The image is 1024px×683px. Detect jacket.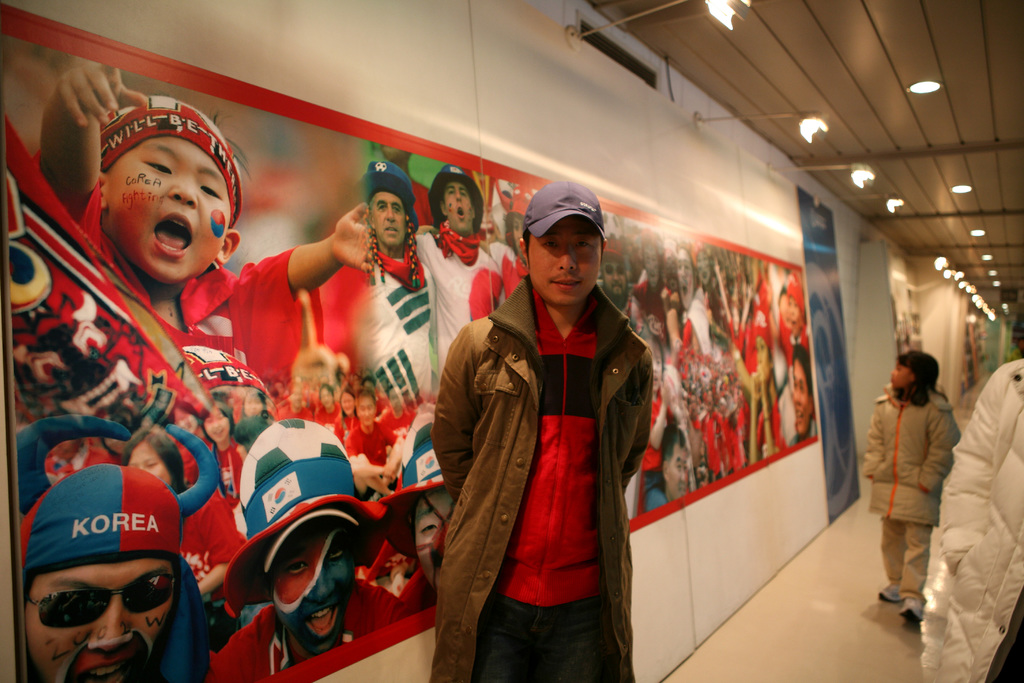
Detection: [x1=861, y1=381, x2=964, y2=531].
